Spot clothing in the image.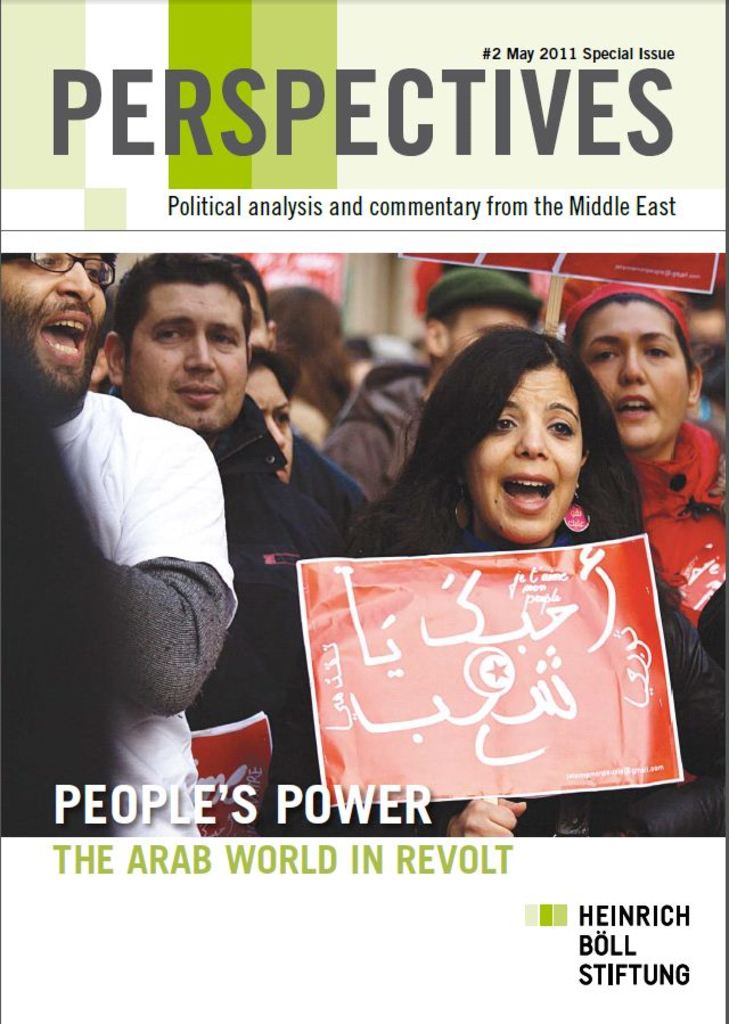
clothing found at BBox(43, 409, 227, 828).
